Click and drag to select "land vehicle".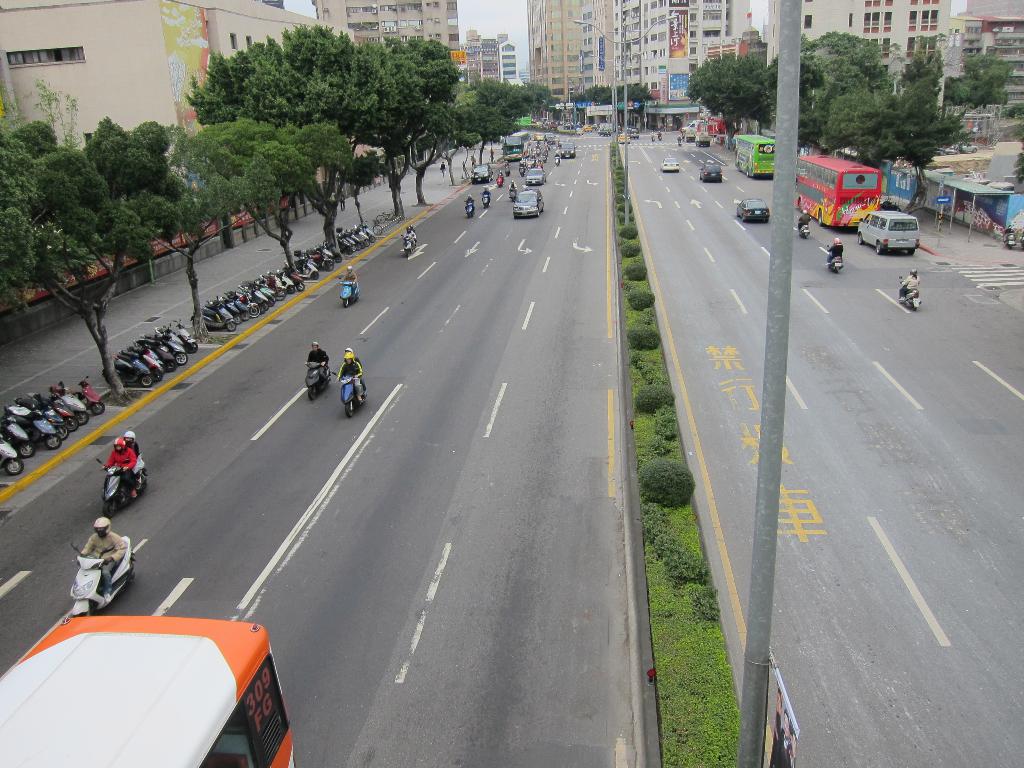
Selection: select_region(561, 142, 576, 157).
